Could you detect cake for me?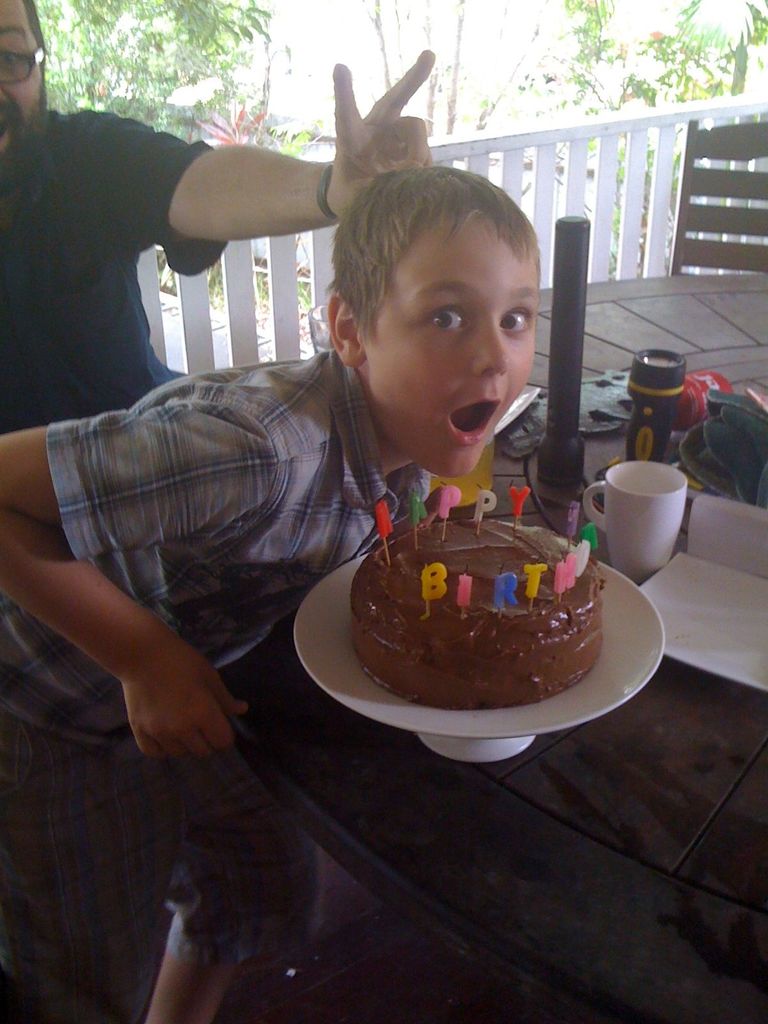
Detection result: left=344, top=501, right=611, bottom=706.
